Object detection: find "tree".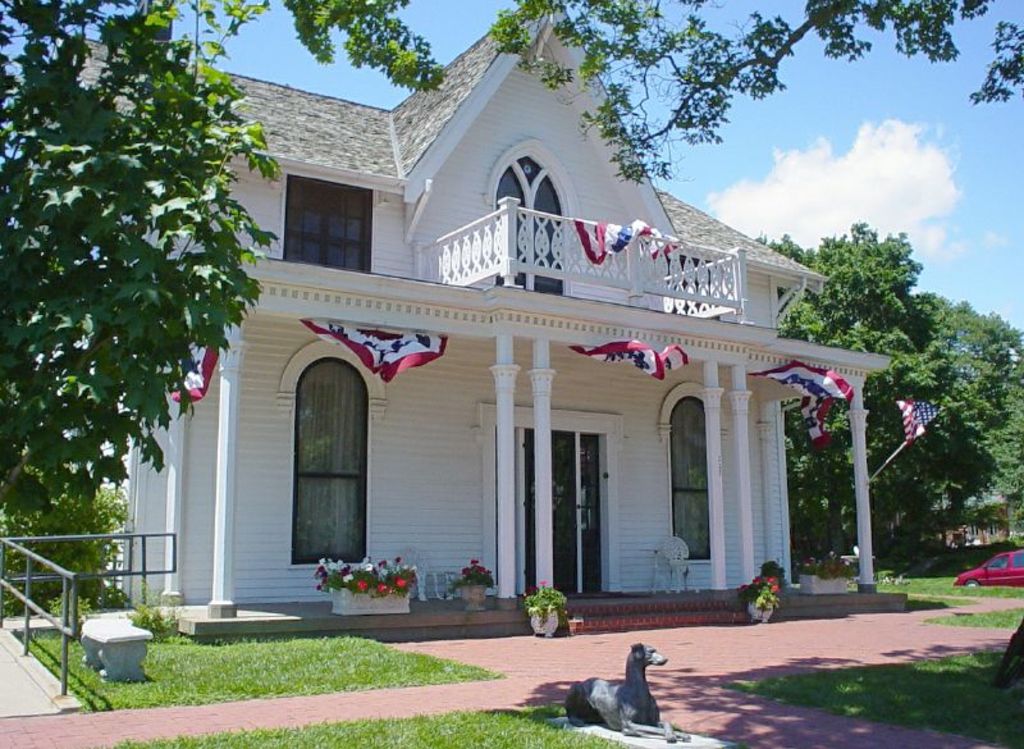
BBox(284, 0, 449, 99).
